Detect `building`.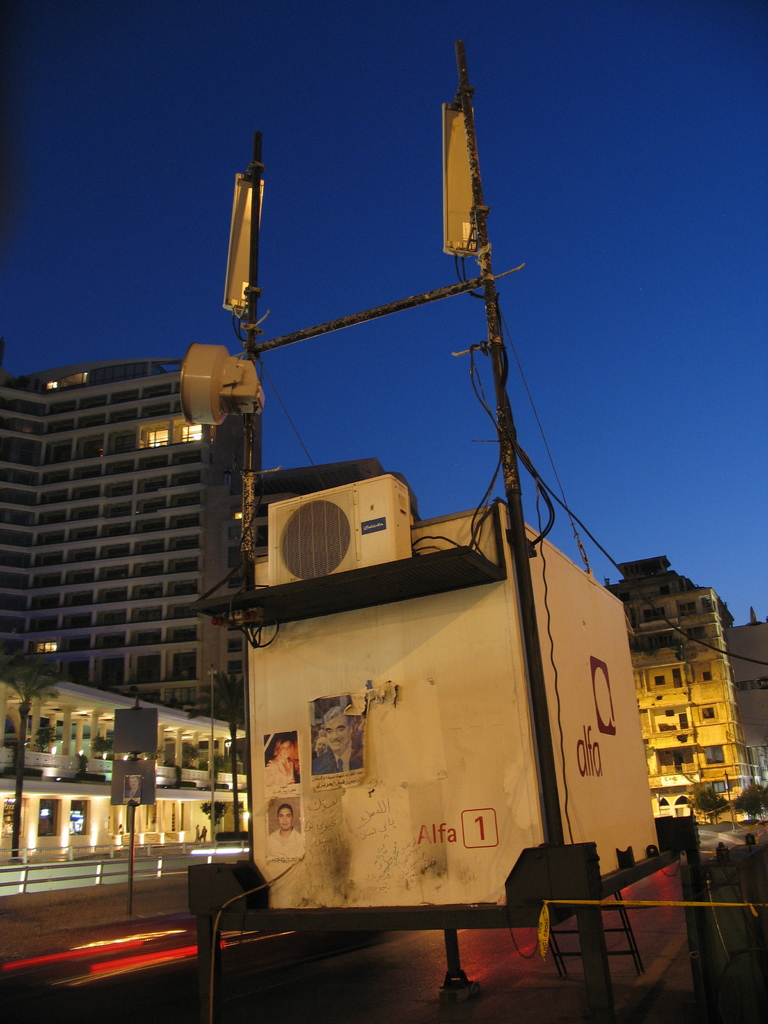
Detected at [x1=603, y1=547, x2=767, y2=830].
